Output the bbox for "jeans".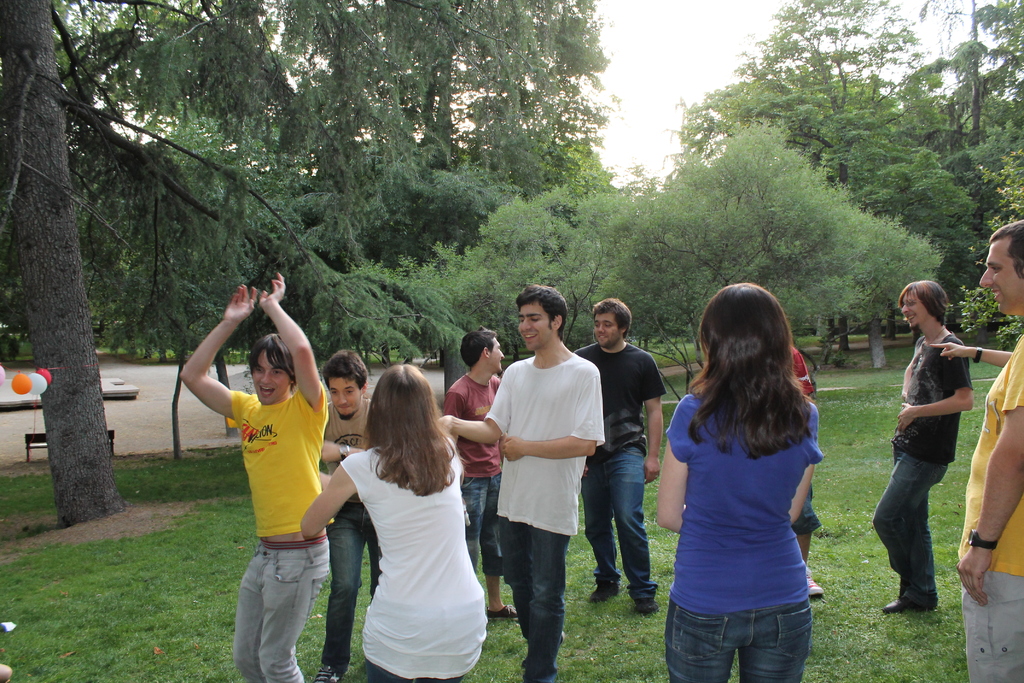
457, 473, 515, 580.
